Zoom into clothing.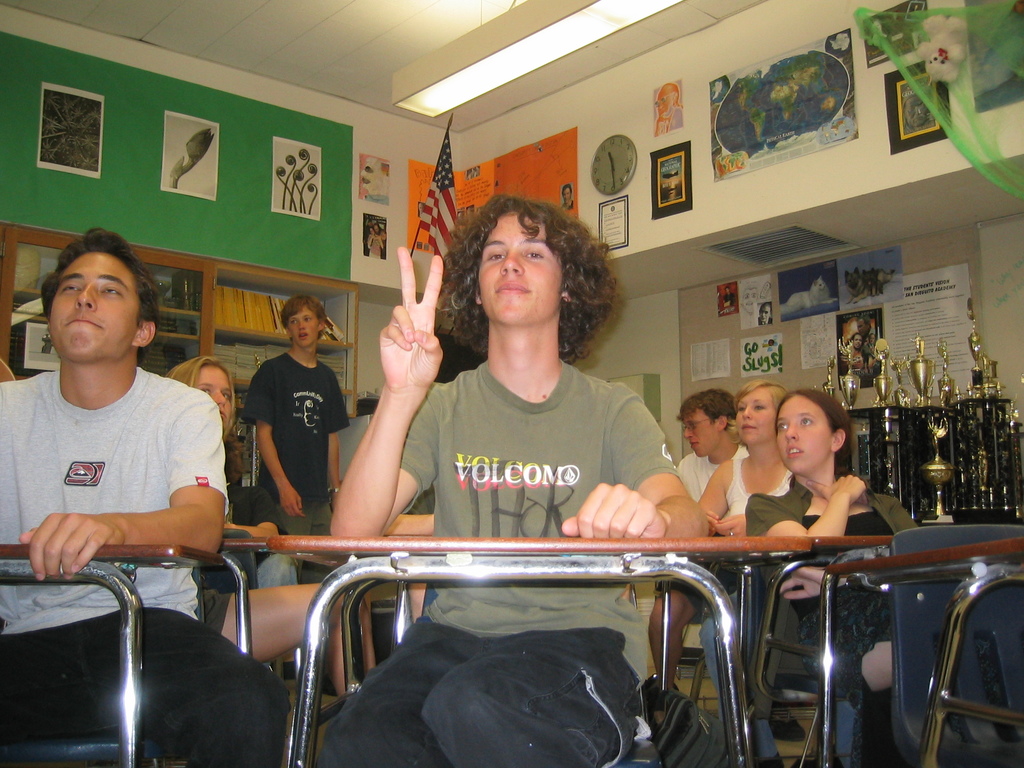
Zoom target: locate(699, 445, 815, 527).
